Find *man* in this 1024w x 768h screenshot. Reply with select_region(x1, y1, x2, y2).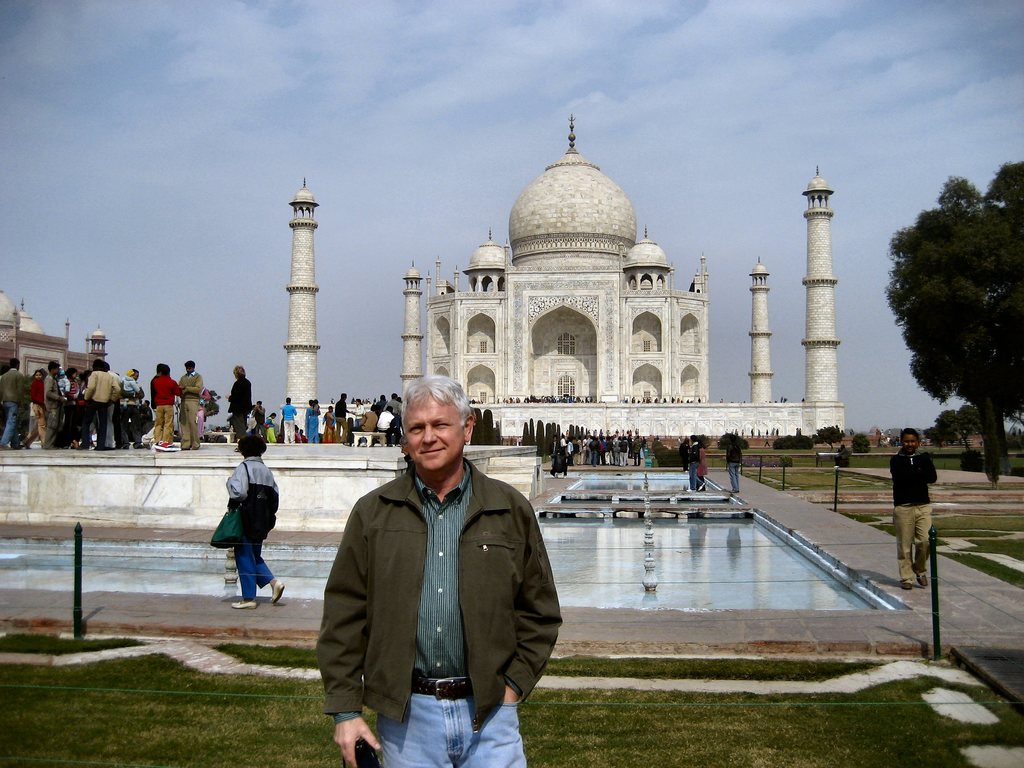
select_region(152, 363, 185, 453).
